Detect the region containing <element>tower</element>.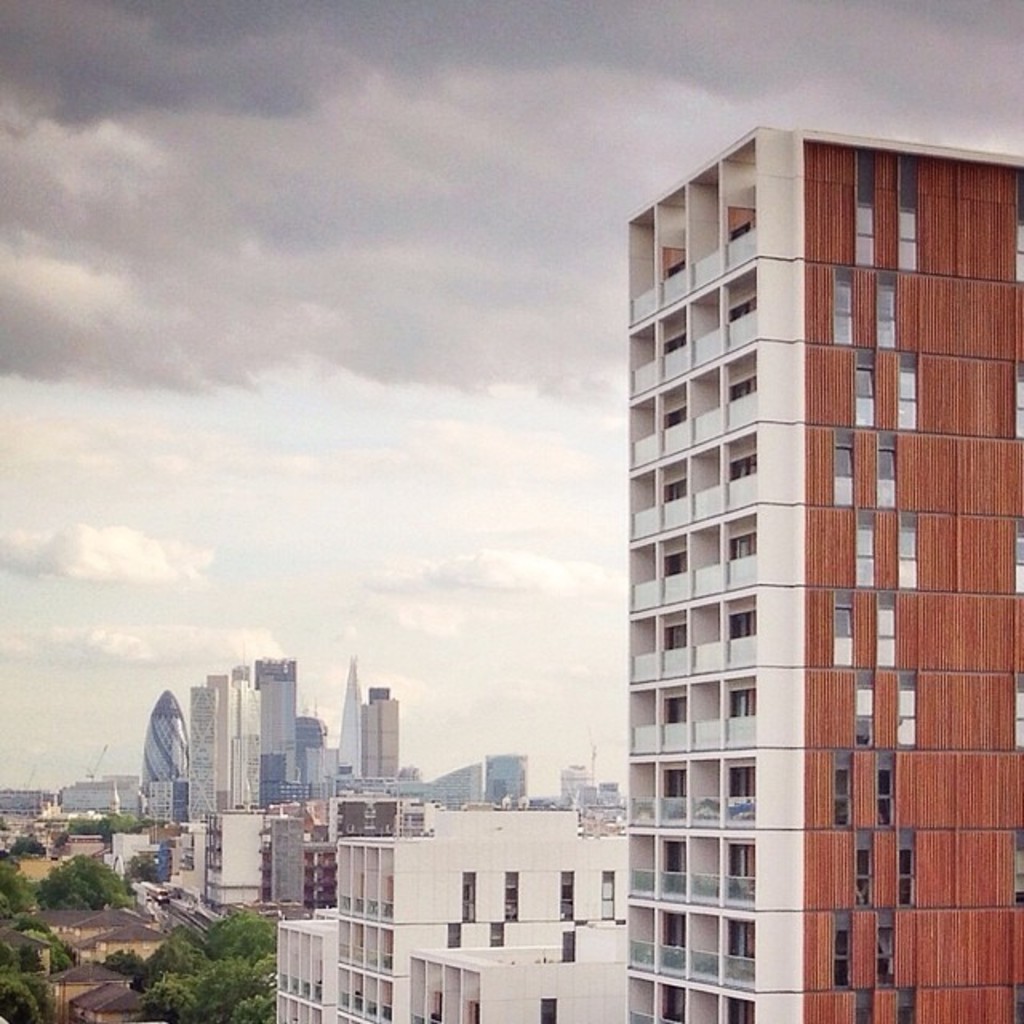
(x1=232, y1=667, x2=259, y2=819).
